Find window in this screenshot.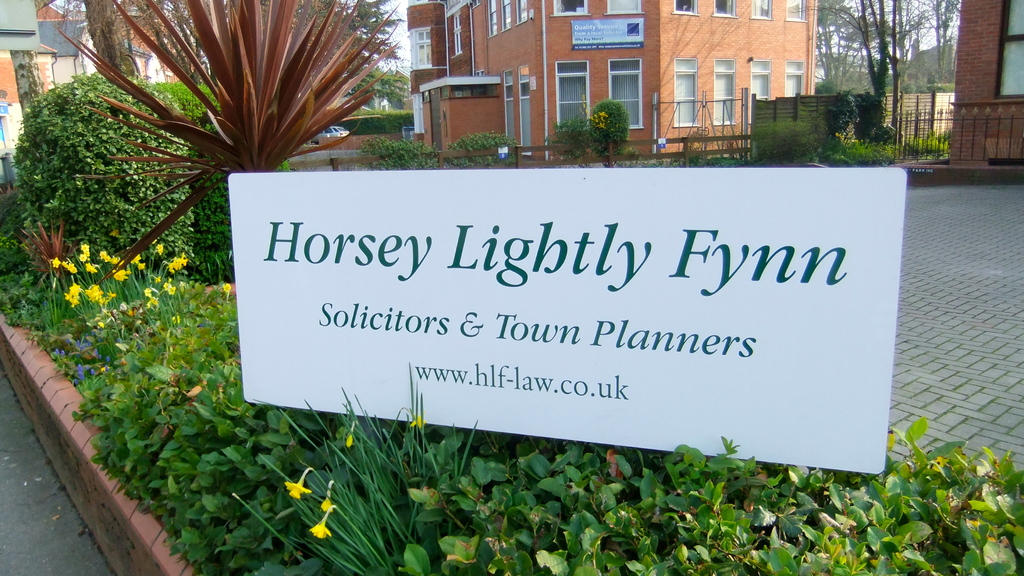
The bounding box for window is locate(405, 0, 429, 8).
